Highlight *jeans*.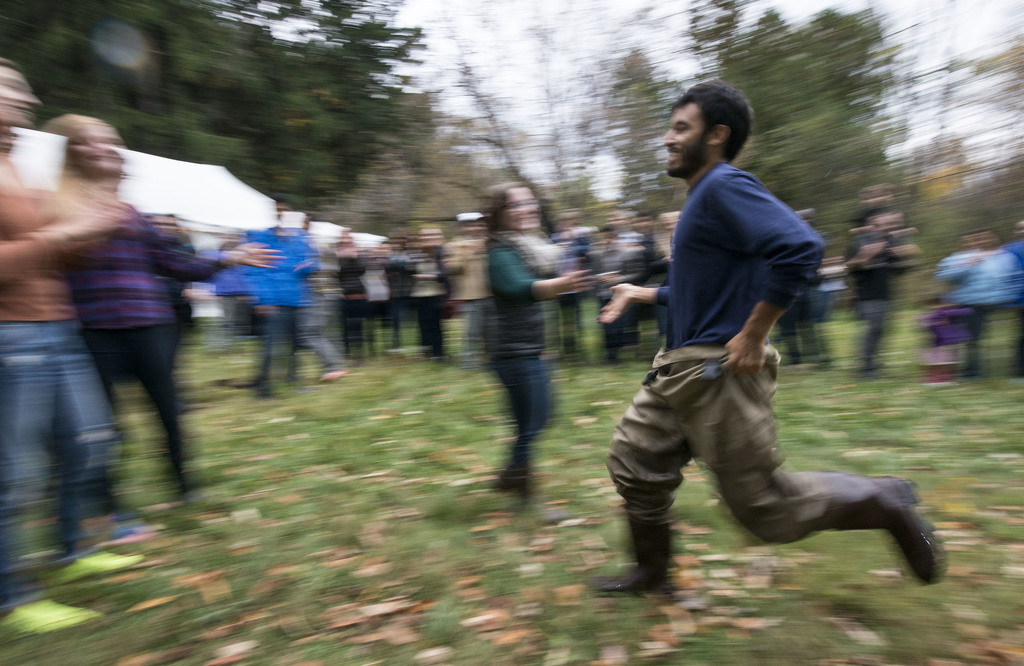
Highlighted region: 455, 297, 495, 364.
